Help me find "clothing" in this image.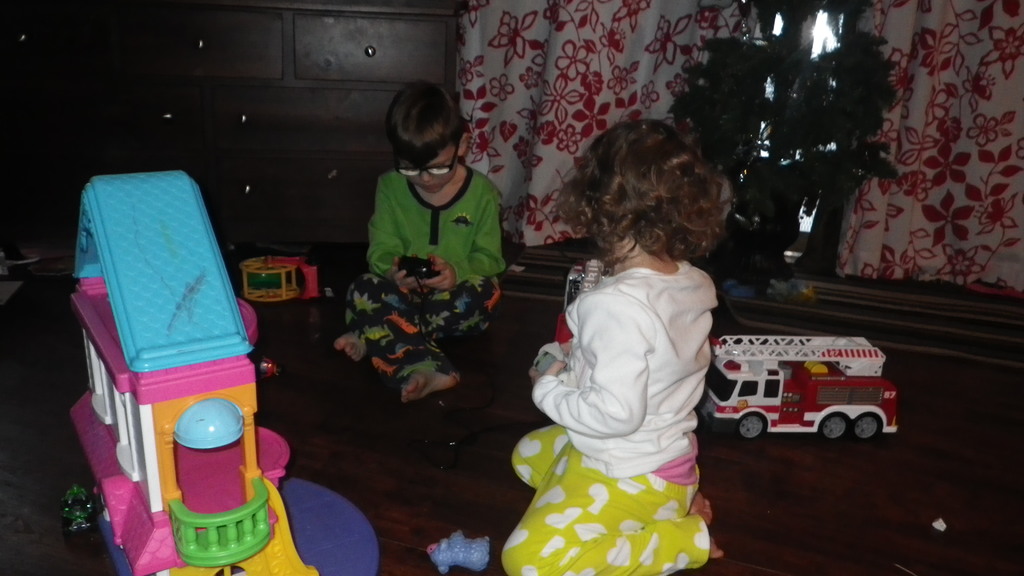
Found it: [362, 162, 504, 377].
